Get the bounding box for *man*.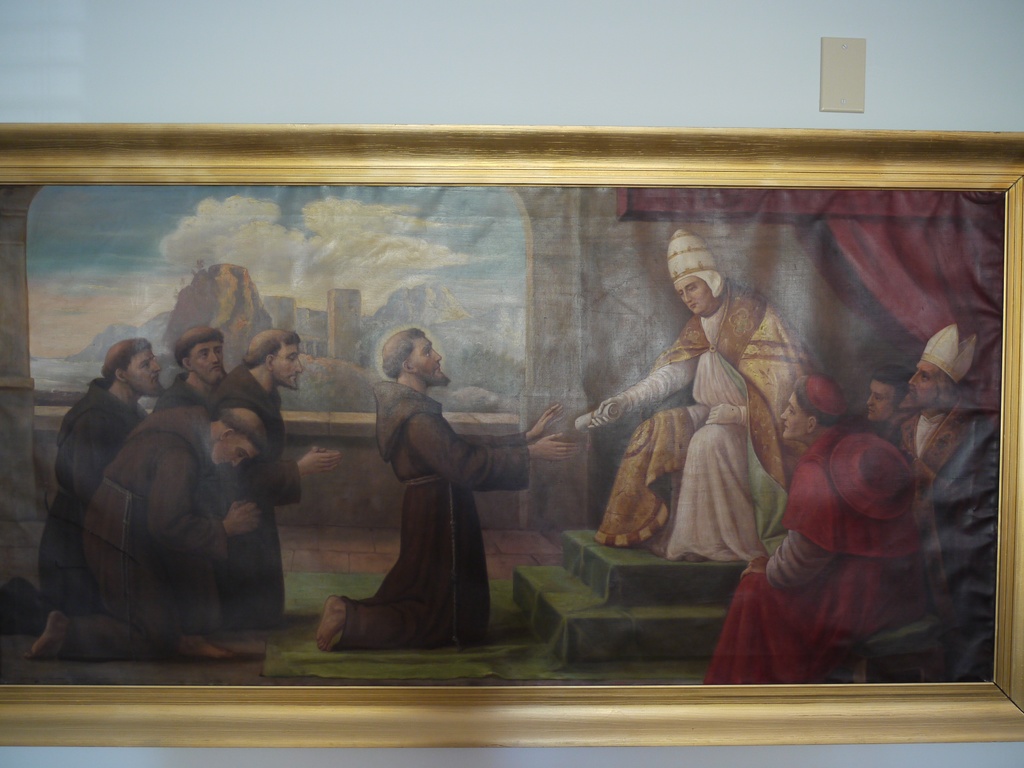
(left=154, top=323, right=234, bottom=428).
